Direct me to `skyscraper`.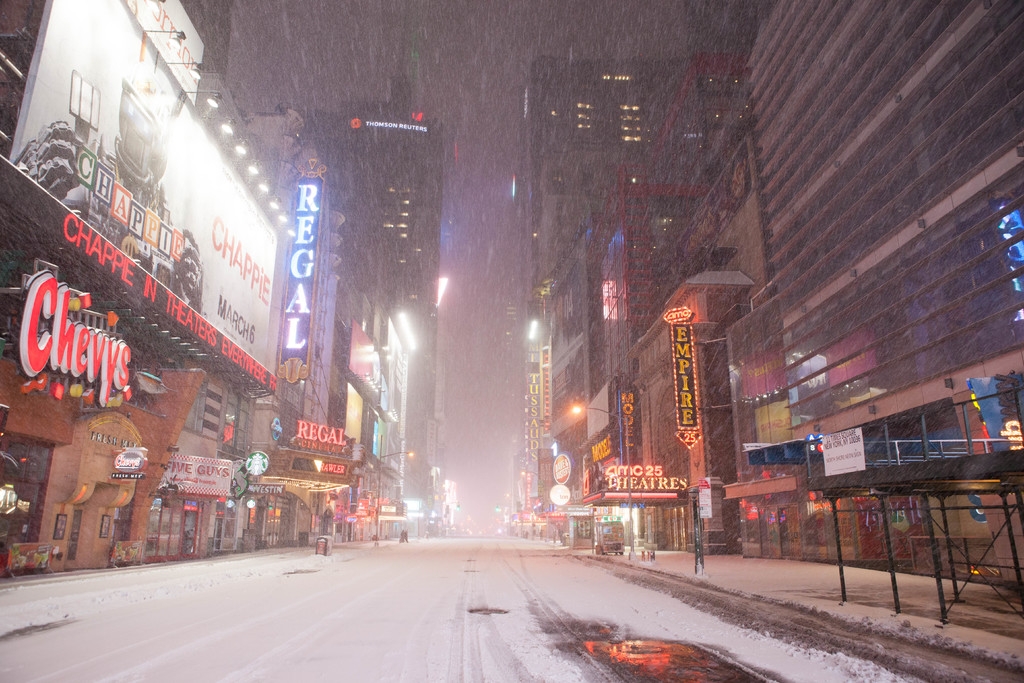
Direction: <region>294, 75, 445, 535</region>.
